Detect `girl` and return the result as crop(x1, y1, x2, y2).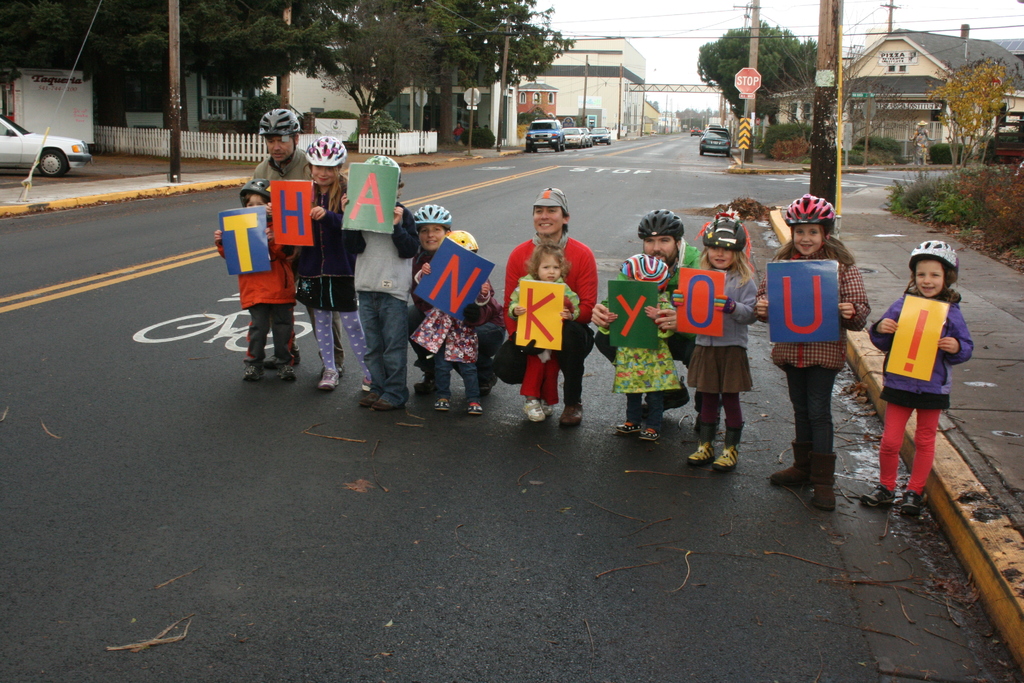
crop(858, 243, 976, 517).
